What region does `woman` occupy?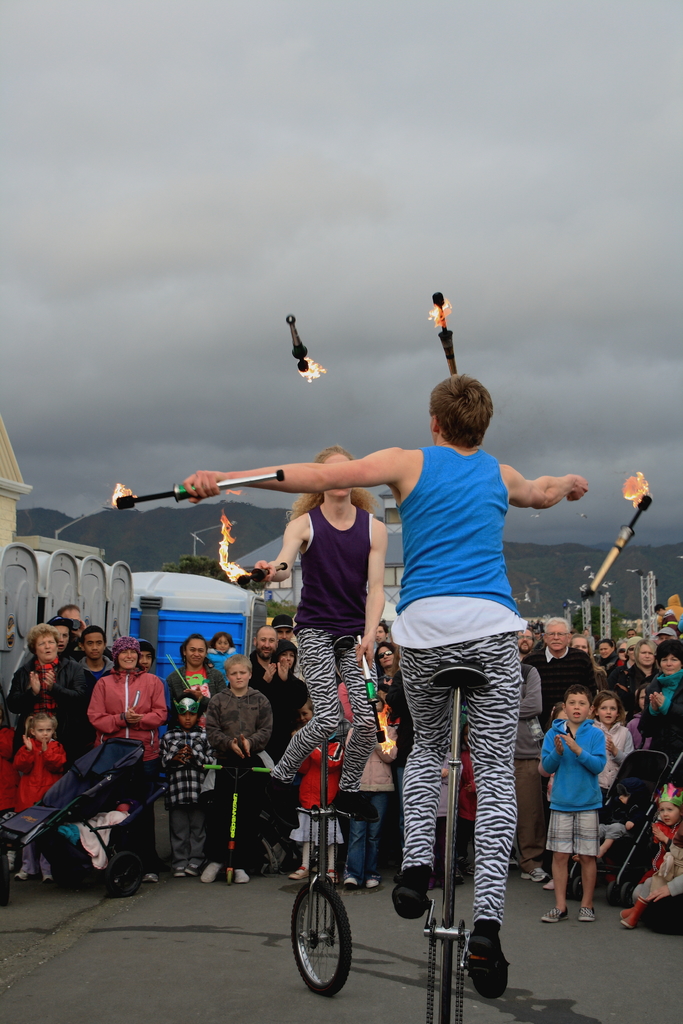
box(270, 641, 311, 763).
